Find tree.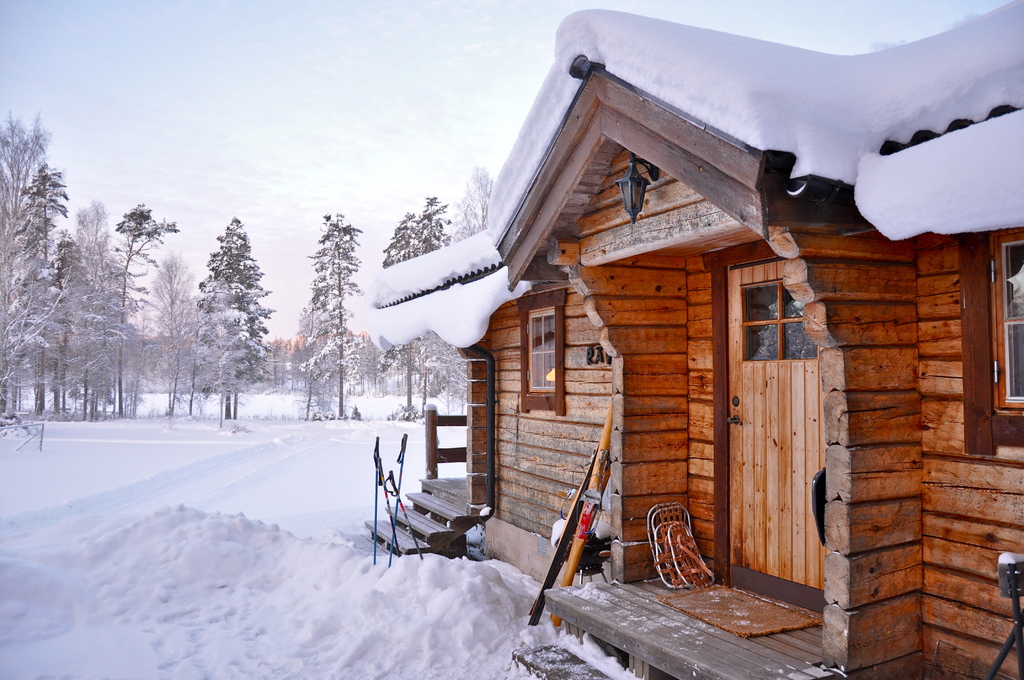
[0,109,47,262].
